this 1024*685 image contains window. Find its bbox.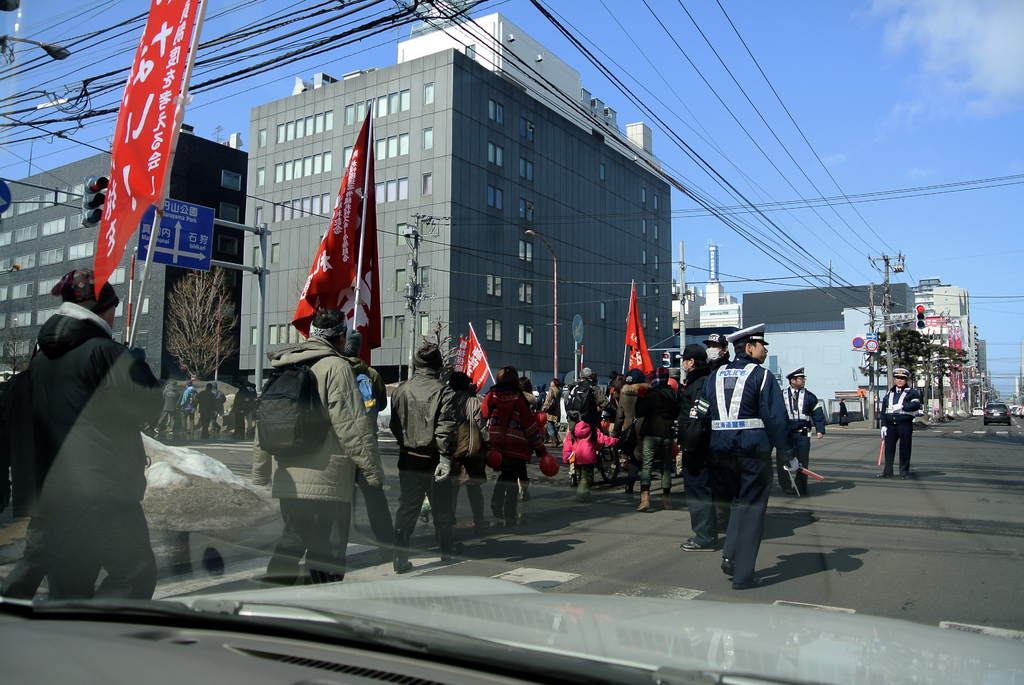
(left=0, top=227, right=10, bottom=249).
